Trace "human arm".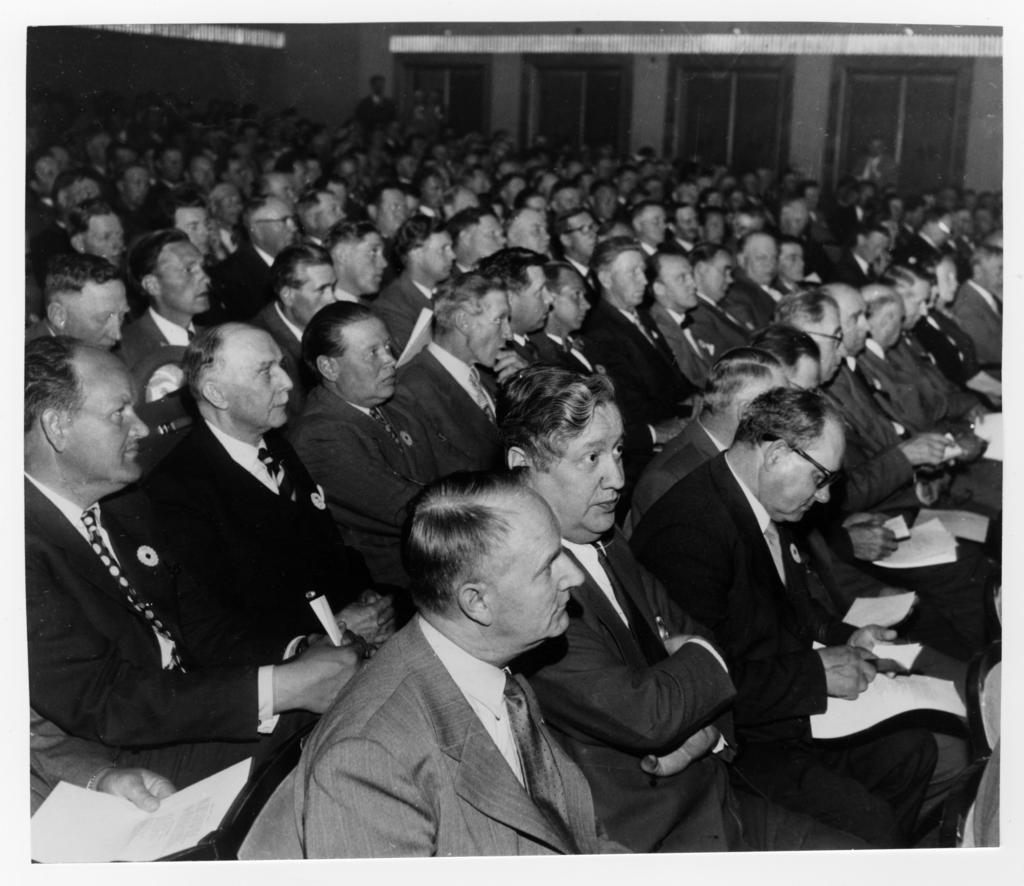
Traced to l=873, t=251, r=891, b=275.
